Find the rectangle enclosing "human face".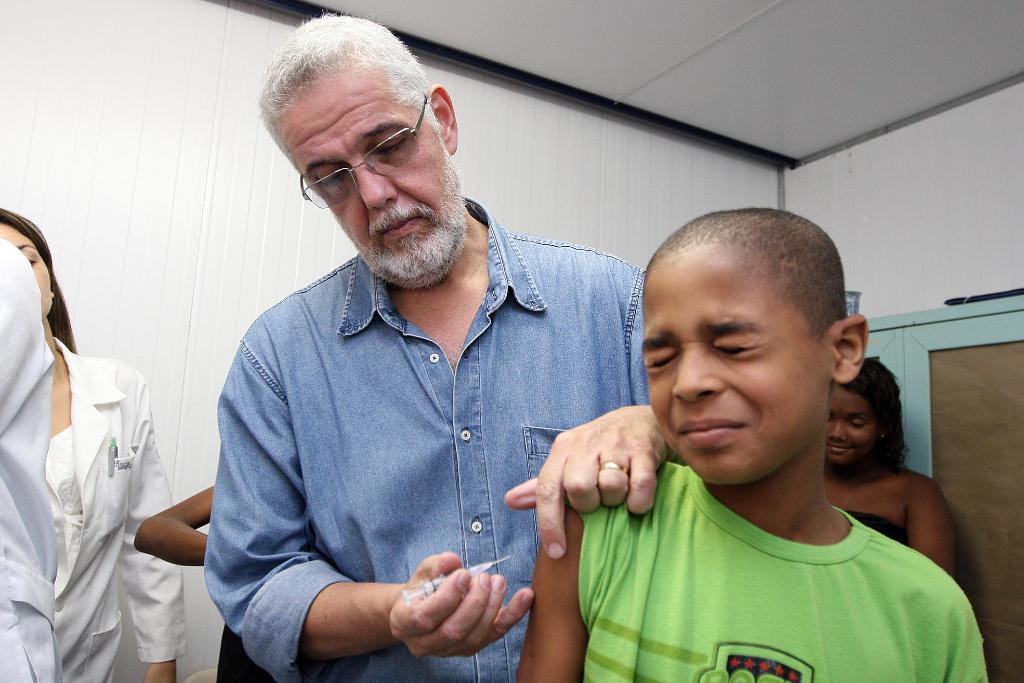
642/247/835/484.
